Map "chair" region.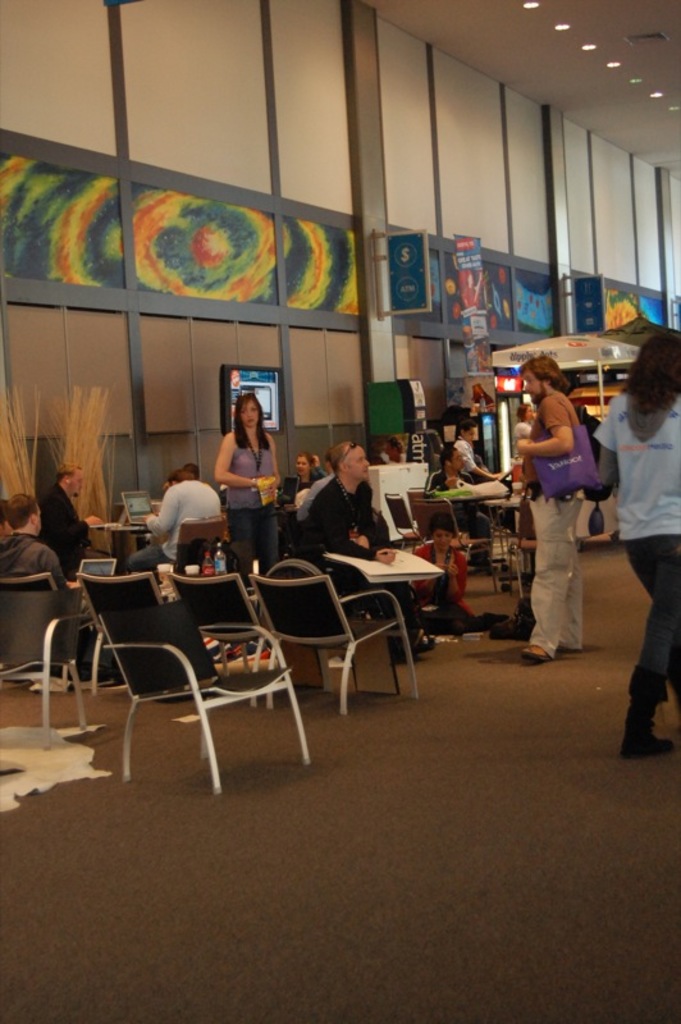
Mapped to bbox=[0, 567, 115, 687].
